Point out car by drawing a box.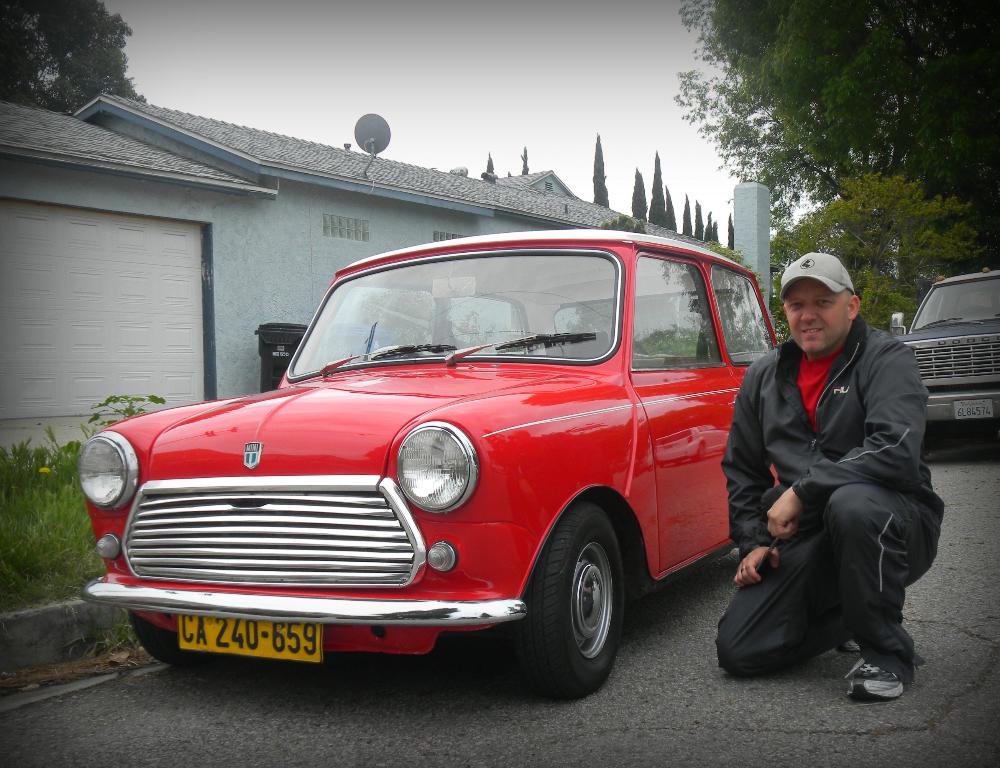
crop(48, 235, 757, 704).
